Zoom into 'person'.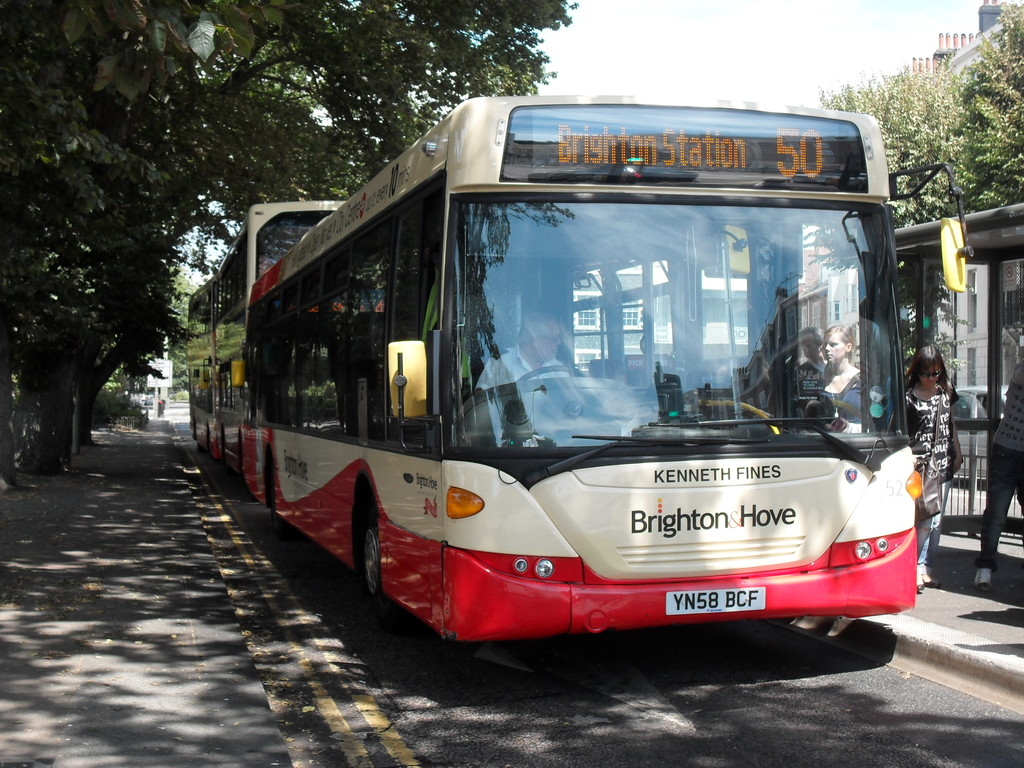
Zoom target: (x1=900, y1=339, x2=961, y2=595).
